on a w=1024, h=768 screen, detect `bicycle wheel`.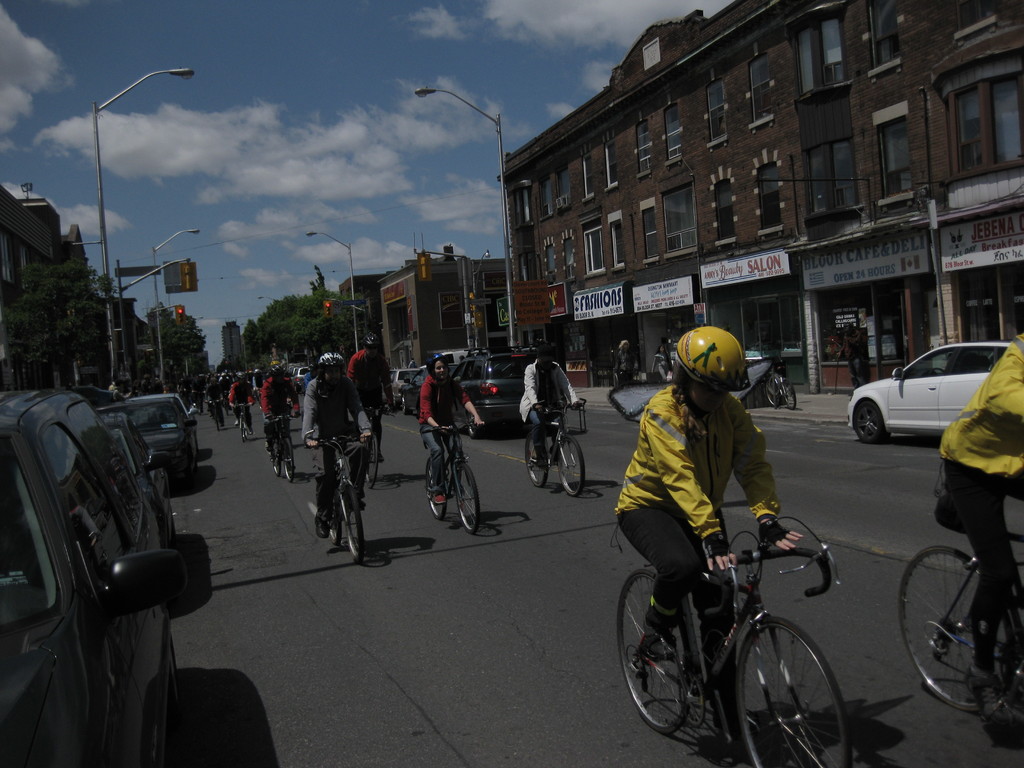
614 566 687 737.
